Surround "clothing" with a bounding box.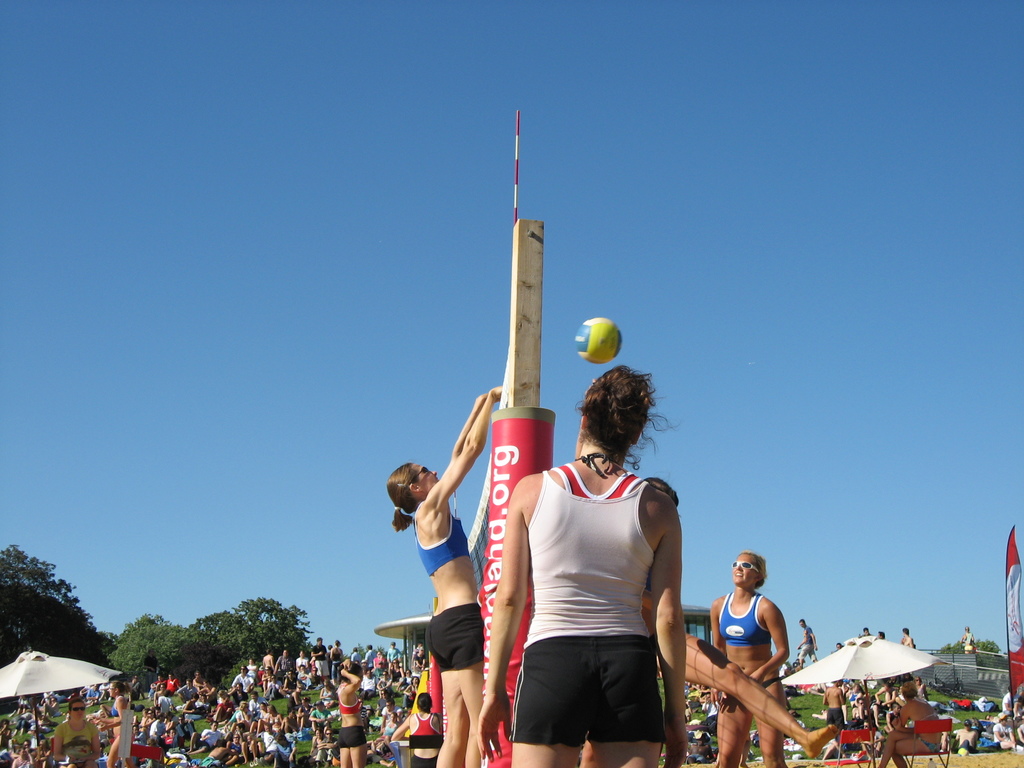
<region>340, 726, 366, 750</region>.
